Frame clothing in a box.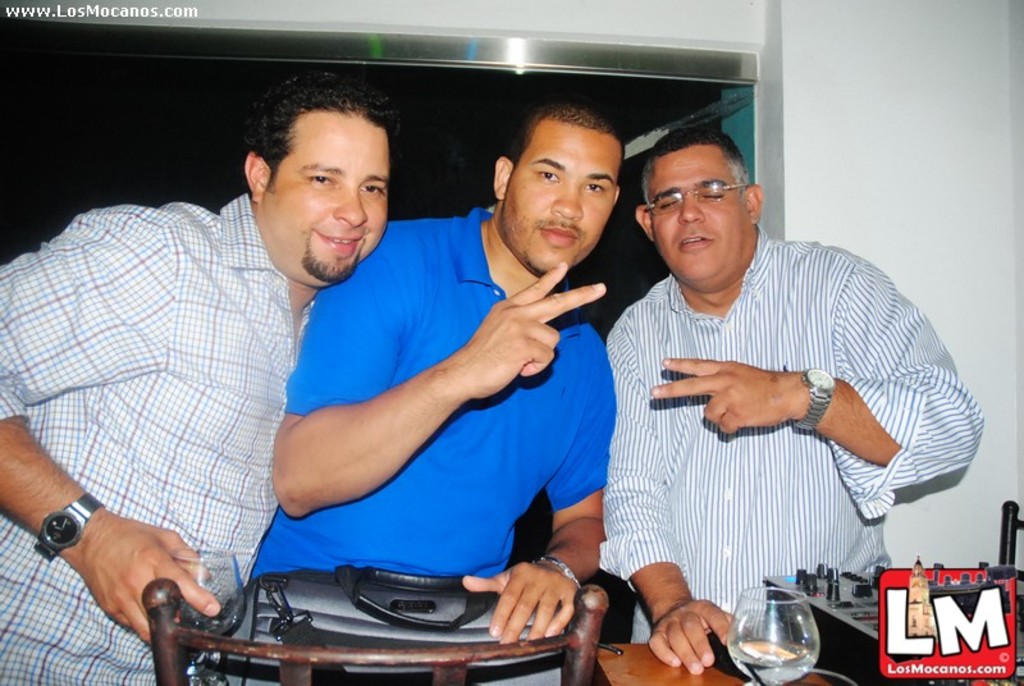
box(287, 201, 607, 582).
